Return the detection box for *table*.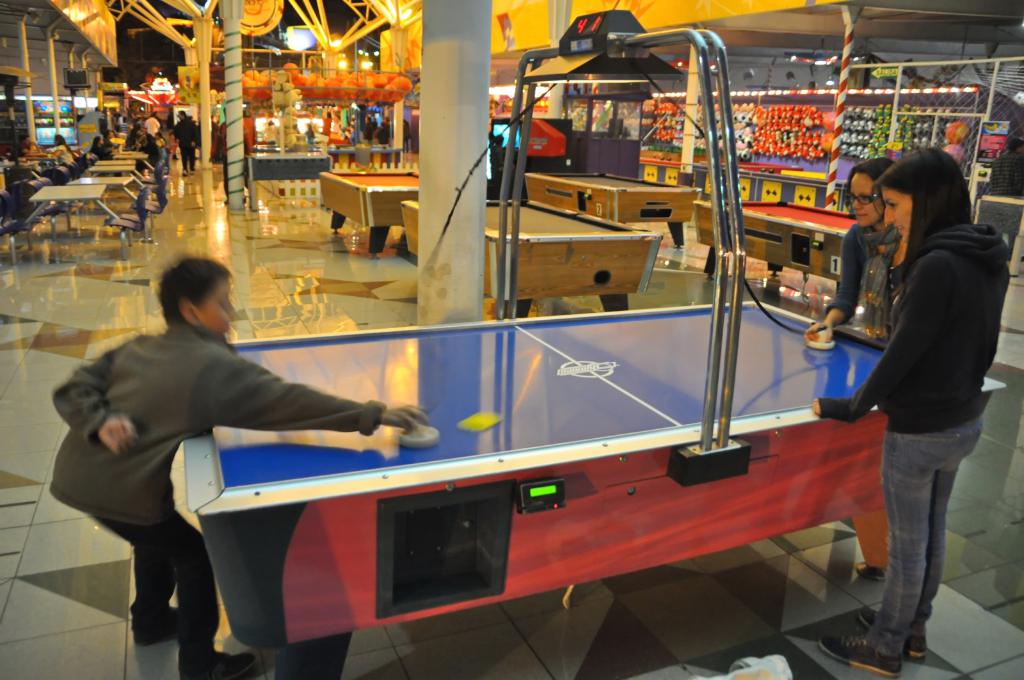
{"x1": 40, "y1": 171, "x2": 138, "y2": 214}.
